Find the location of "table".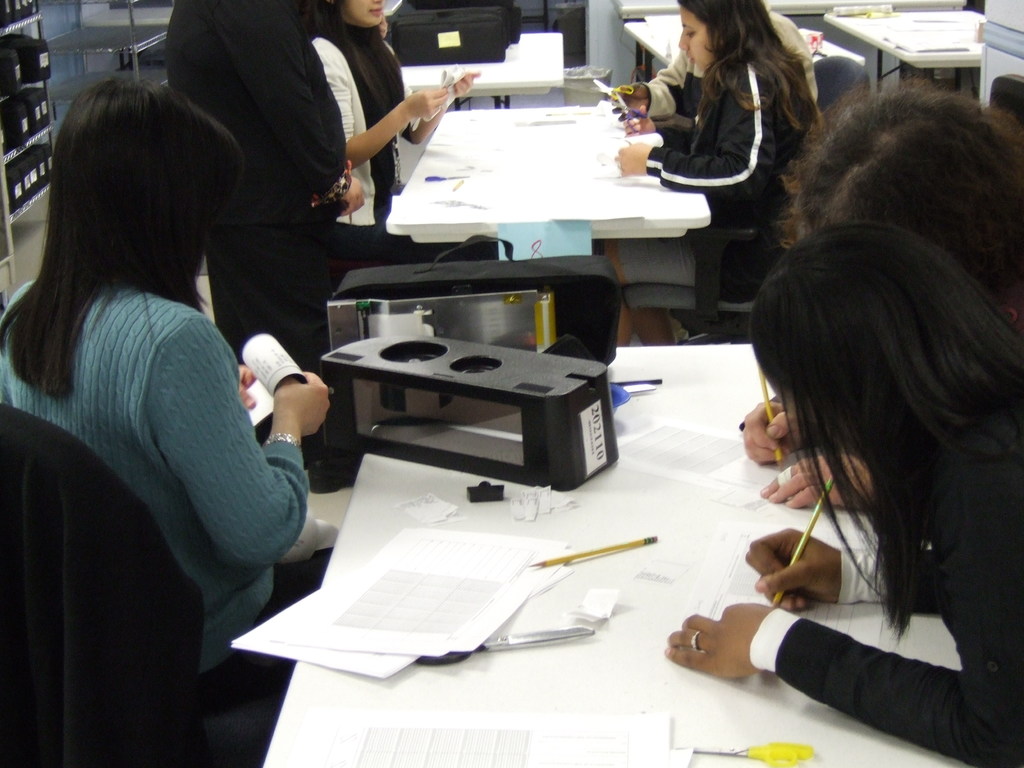
Location: left=262, top=340, right=966, bottom=767.
